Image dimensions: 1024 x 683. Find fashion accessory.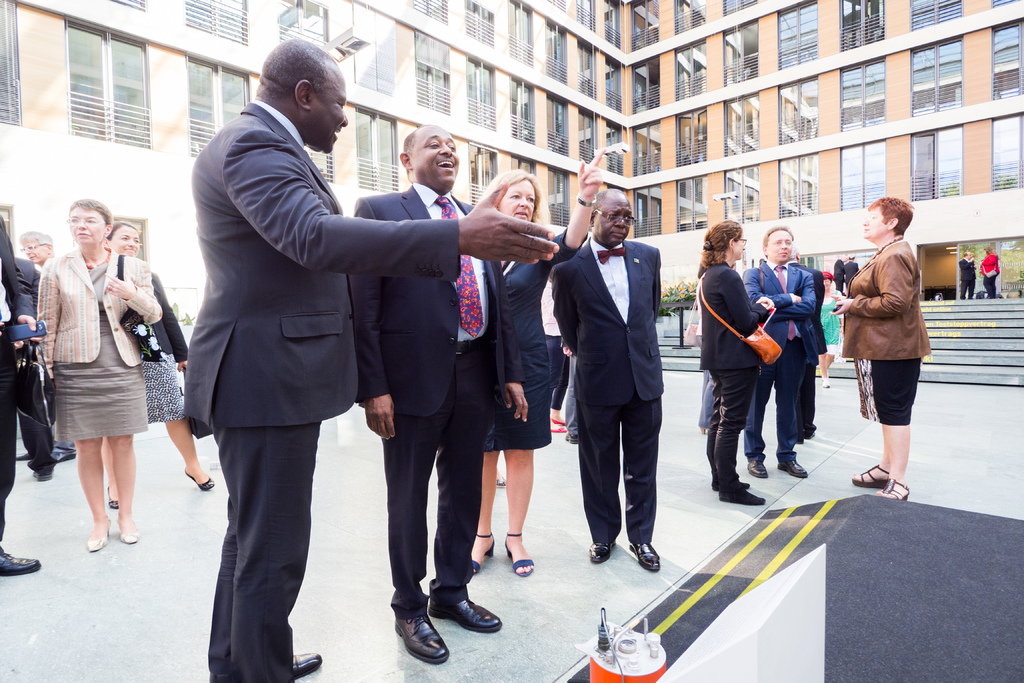
BBox(118, 517, 141, 542).
